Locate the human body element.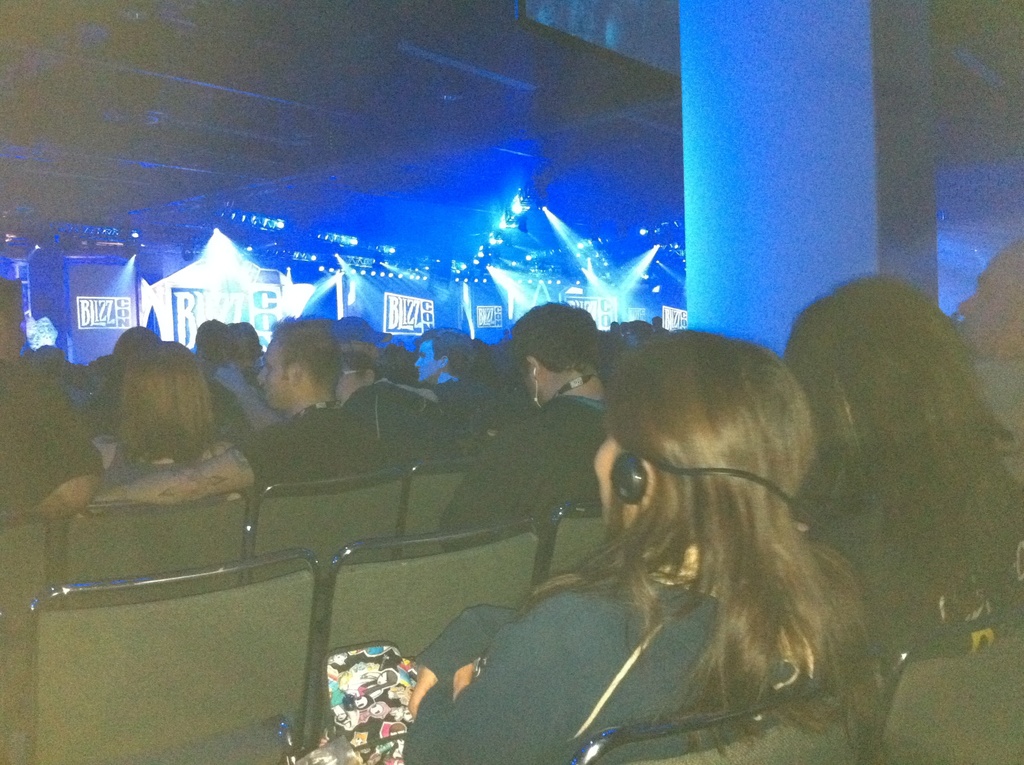
Element bbox: x1=782 y1=270 x2=1023 y2=657.
